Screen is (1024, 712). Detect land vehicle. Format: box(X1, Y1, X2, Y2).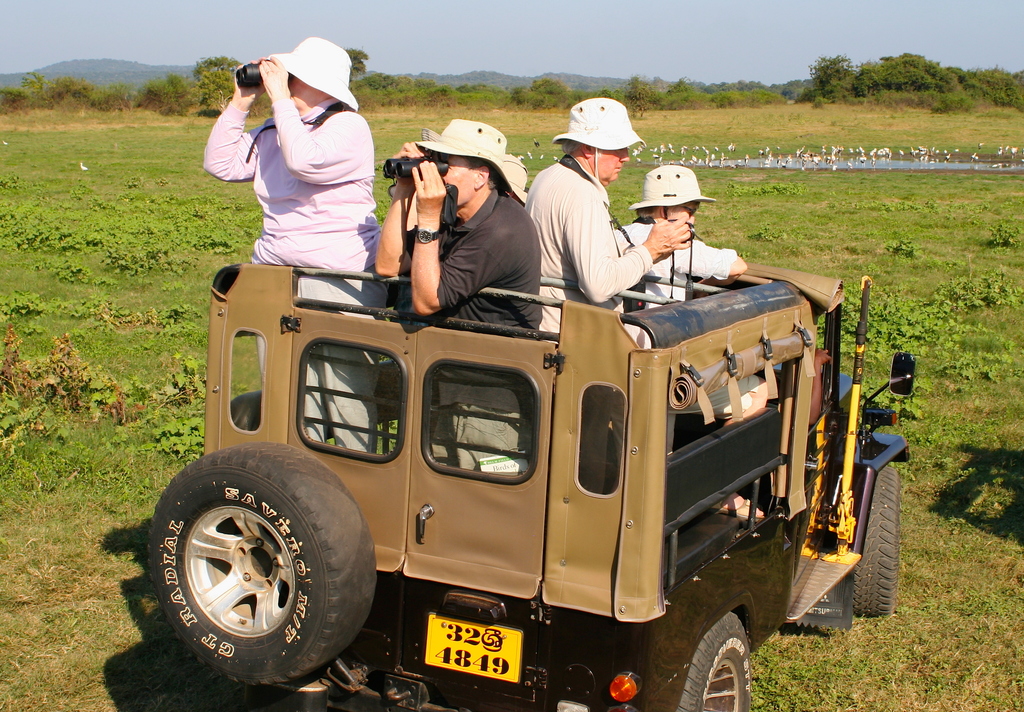
box(160, 216, 912, 711).
